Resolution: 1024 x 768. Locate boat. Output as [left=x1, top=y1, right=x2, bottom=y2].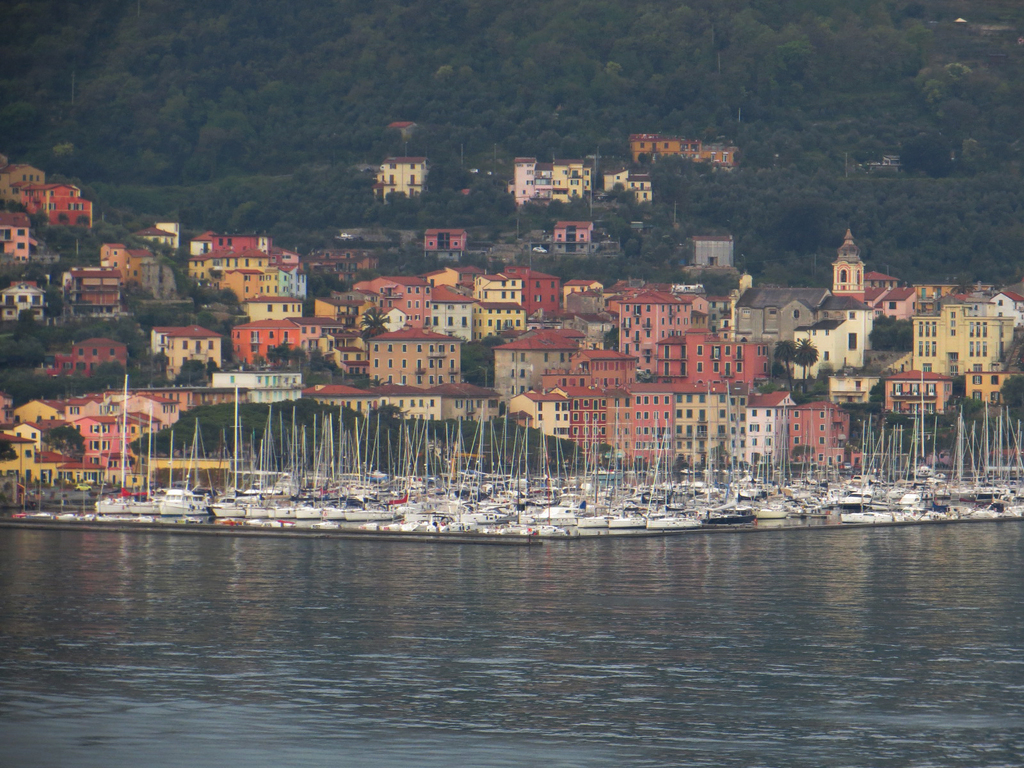
[left=500, top=401, right=525, bottom=524].
